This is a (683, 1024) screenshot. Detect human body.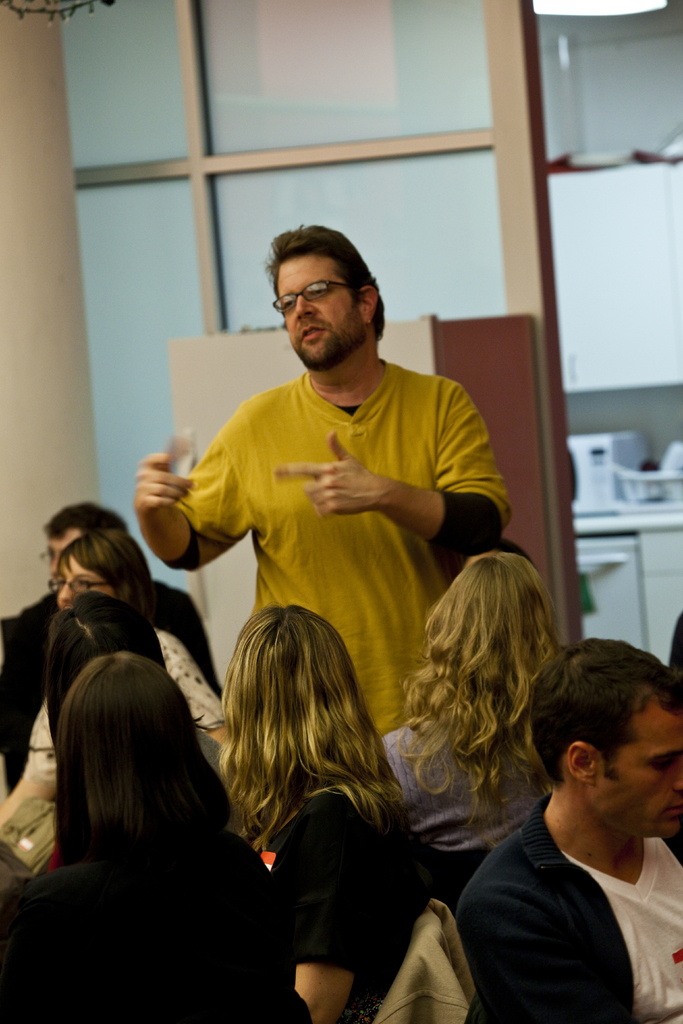
BBox(388, 697, 554, 903).
